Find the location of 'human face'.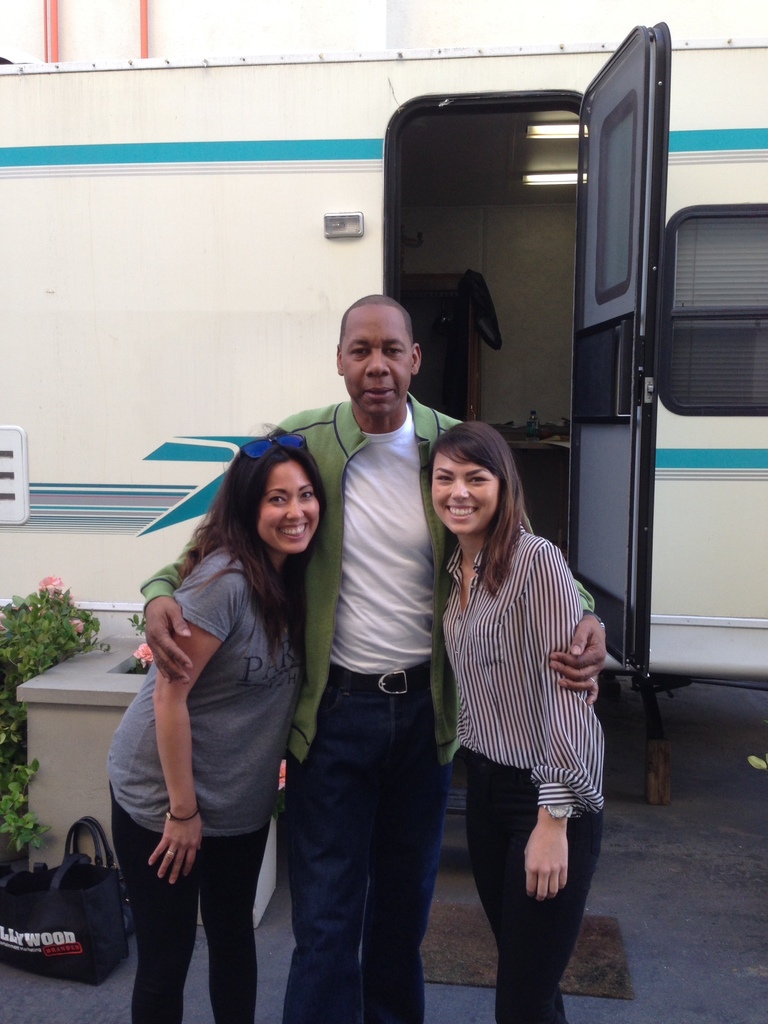
Location: <region>341, 317, 413, 413</region>.
